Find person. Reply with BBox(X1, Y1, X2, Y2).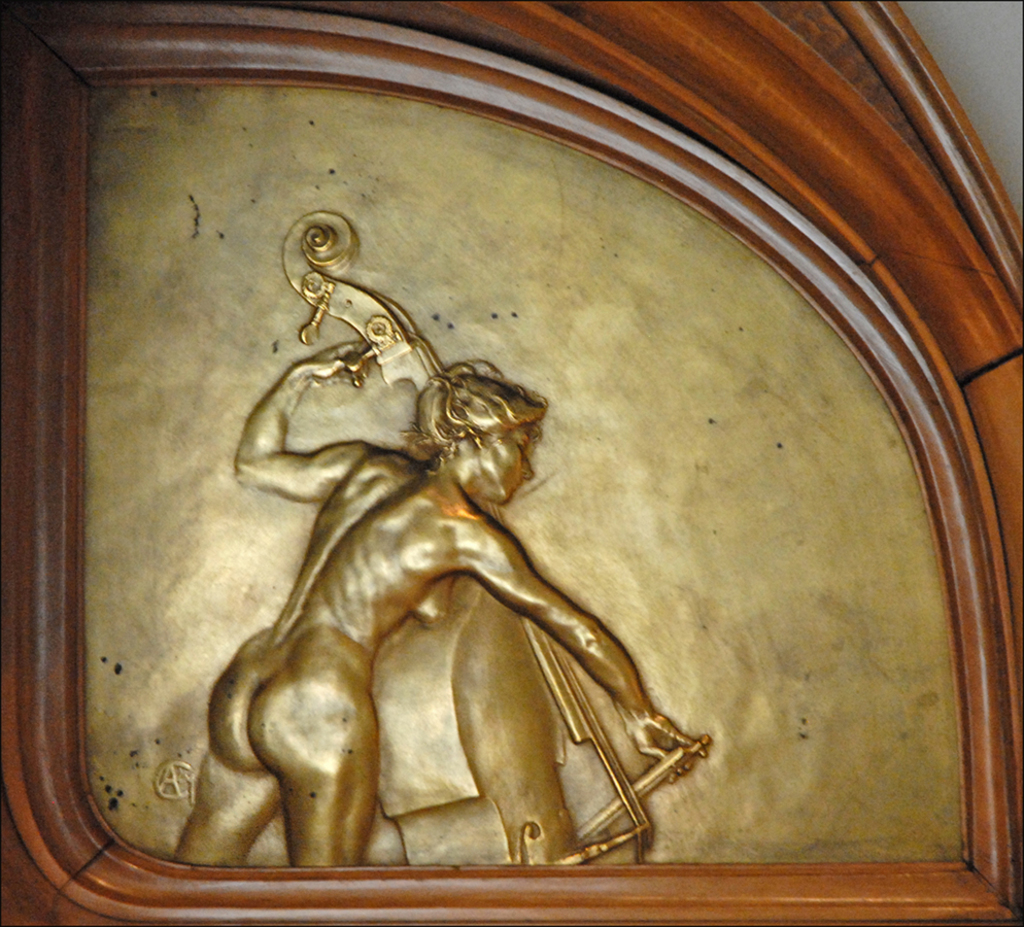
BBox(212, 195, 685, 869).
